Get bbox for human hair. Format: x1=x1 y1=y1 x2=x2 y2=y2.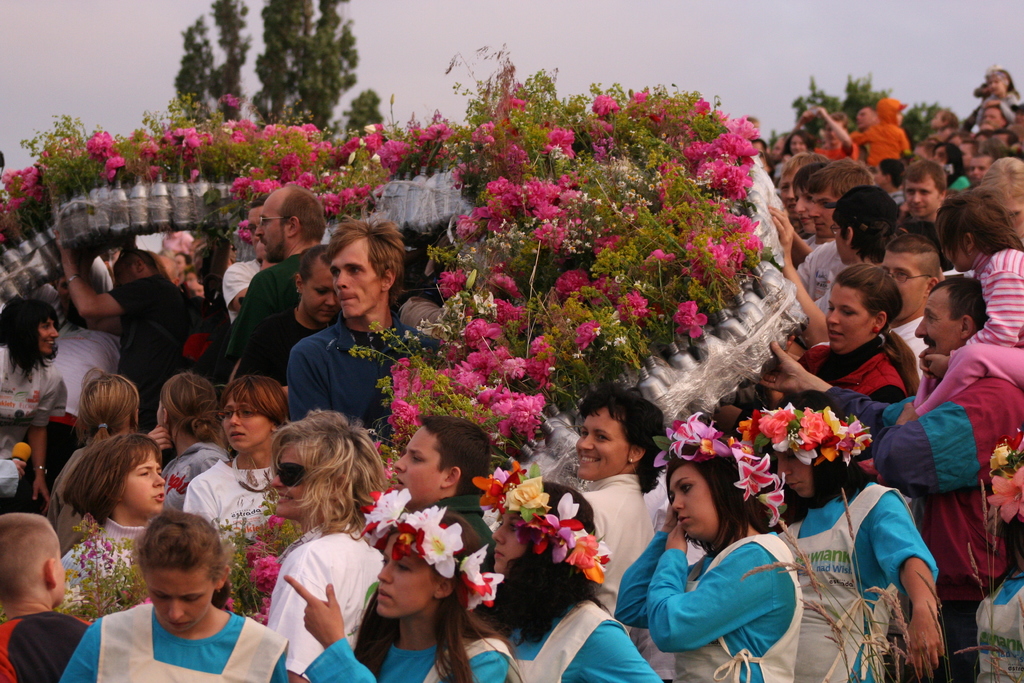
x1=270 y1=411 x2=390 y2=536.
